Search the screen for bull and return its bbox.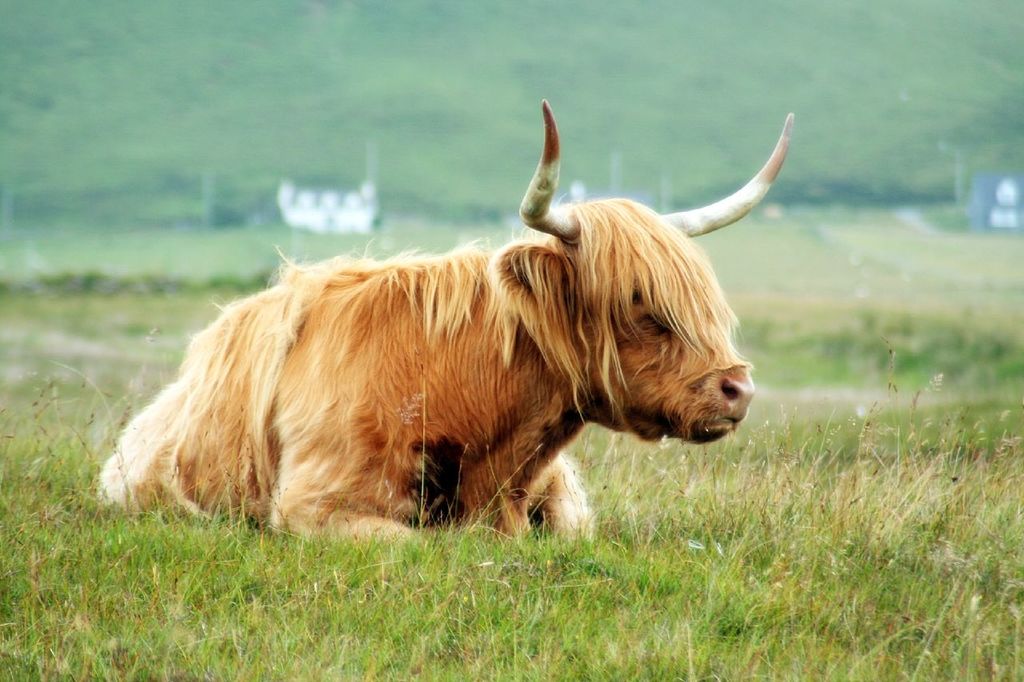
Found: <bbox>84, 92, 795, 555</bbox>.
